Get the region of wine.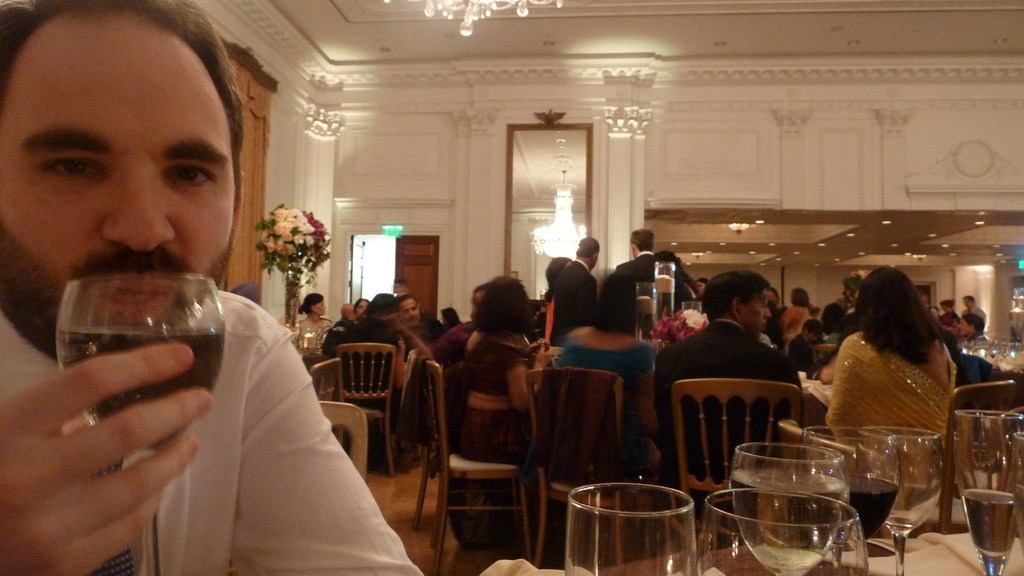
<bbox>968, 492, 1018, 547</bbox>.
